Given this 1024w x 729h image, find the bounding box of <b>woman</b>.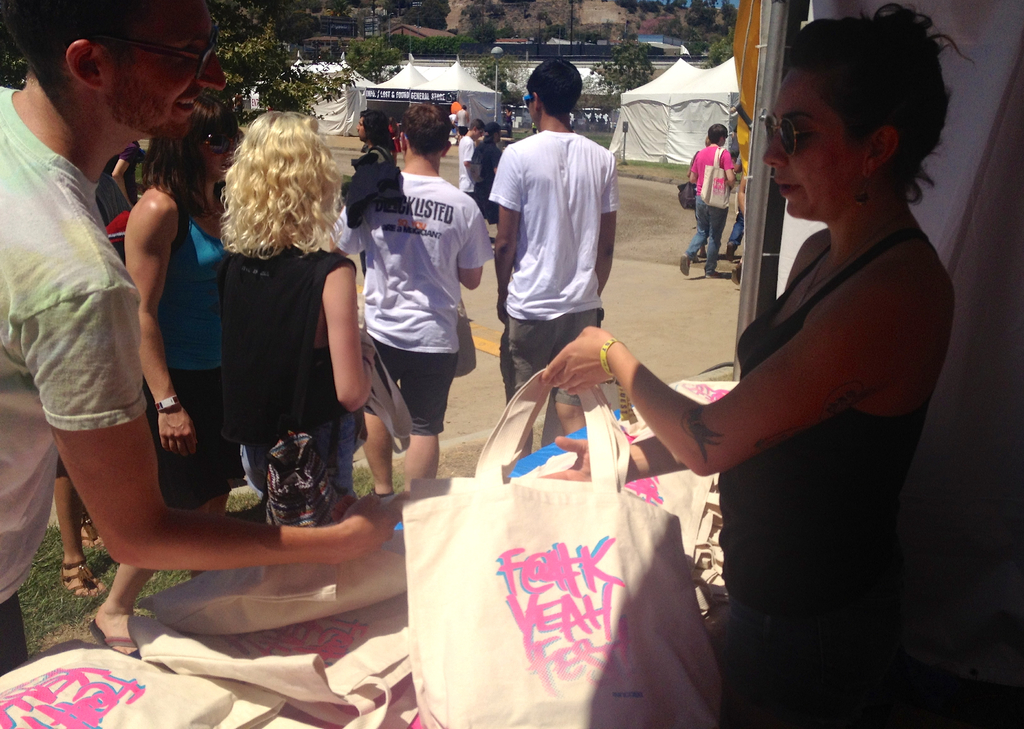
(86,92,249,658).
